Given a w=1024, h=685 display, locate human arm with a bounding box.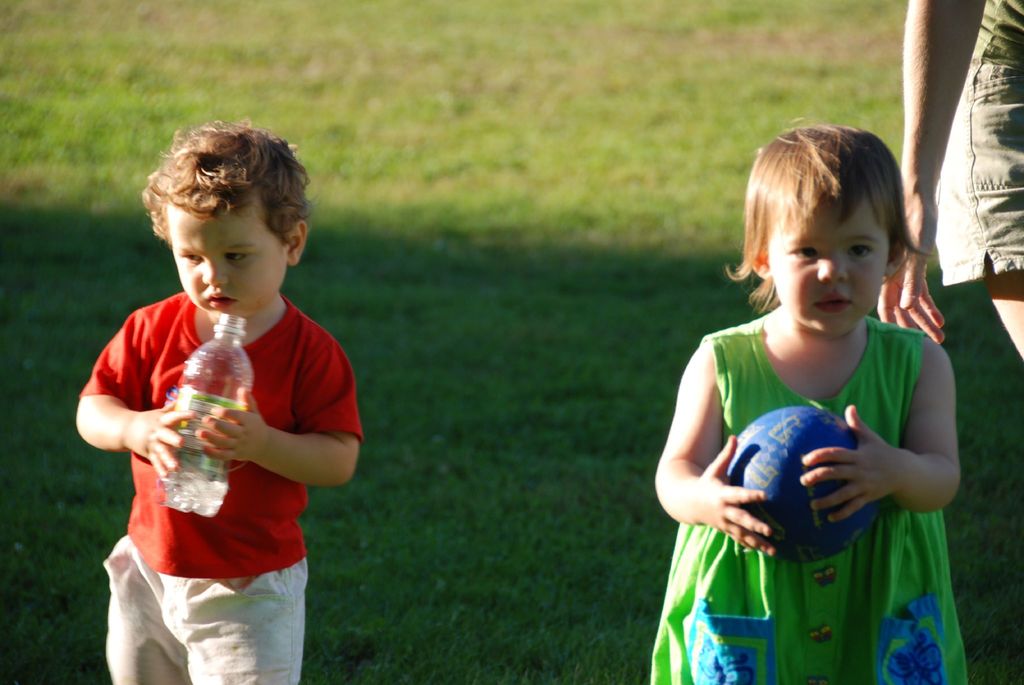
Located: 799/342/958/519.
